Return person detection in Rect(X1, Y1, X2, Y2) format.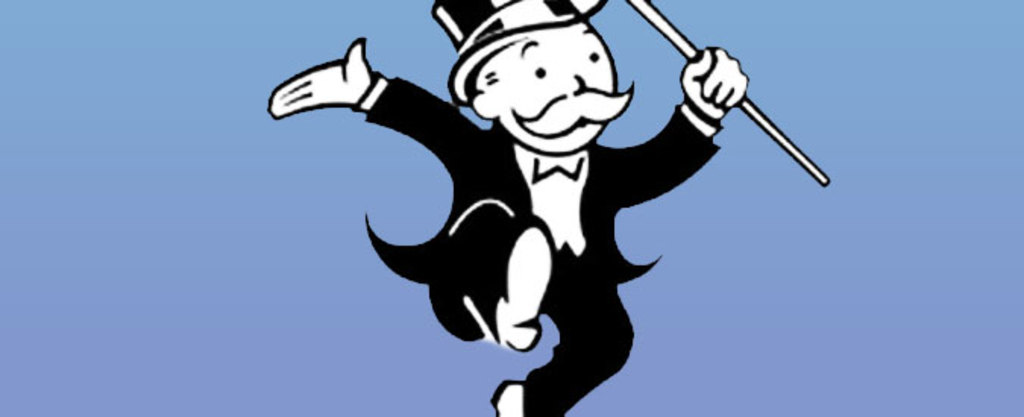
Rect(267, 0, 749, 415).
